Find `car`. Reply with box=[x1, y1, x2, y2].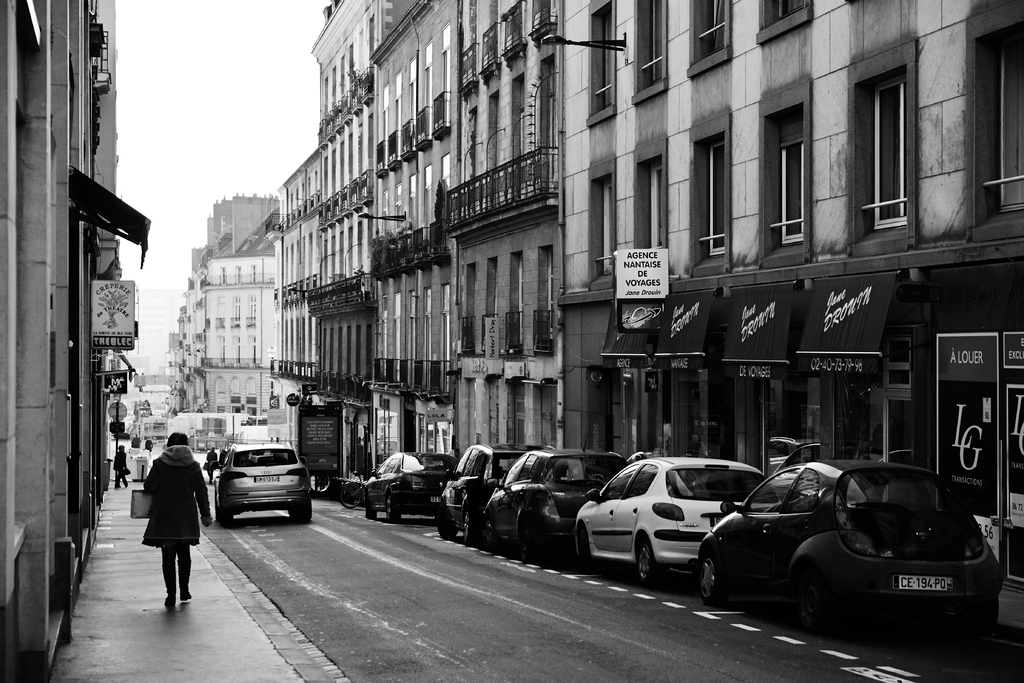
box=[365, 448, 461, 520].
